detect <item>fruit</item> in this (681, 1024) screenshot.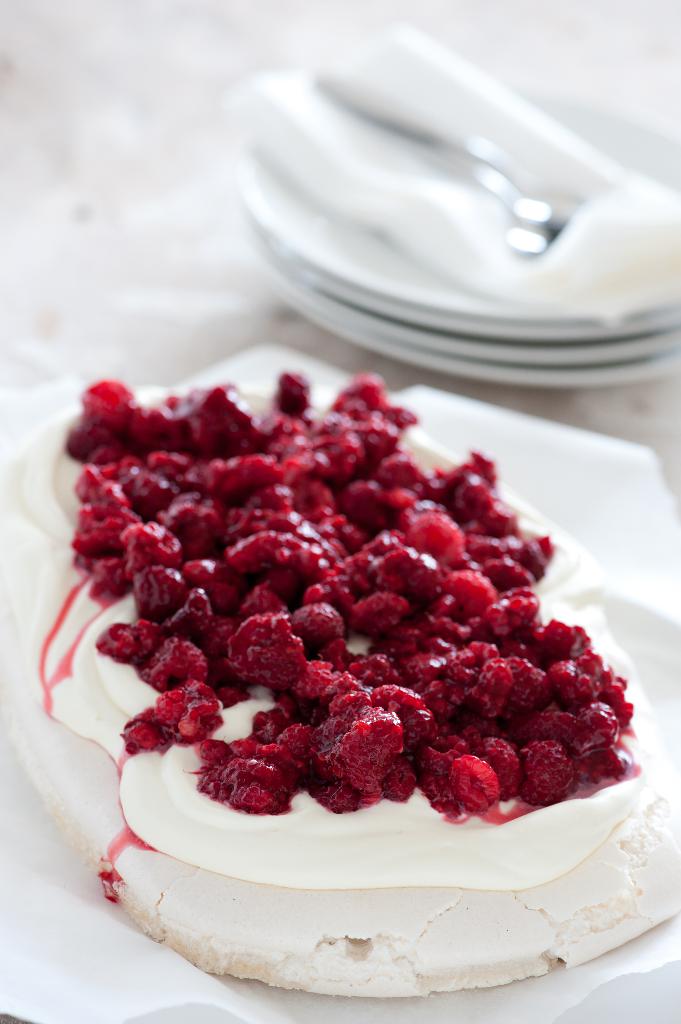
Detection: crop(193, 755, 316, 822).
